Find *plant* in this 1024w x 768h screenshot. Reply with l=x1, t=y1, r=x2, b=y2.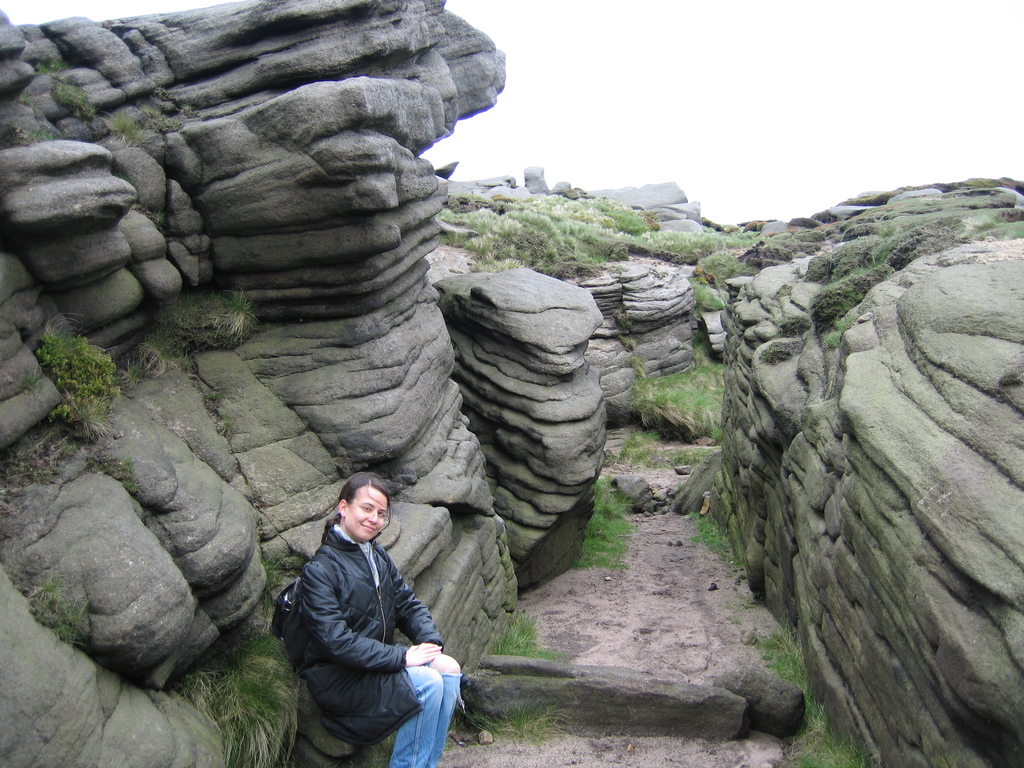
l=49, t=67, r=98, b=124.
